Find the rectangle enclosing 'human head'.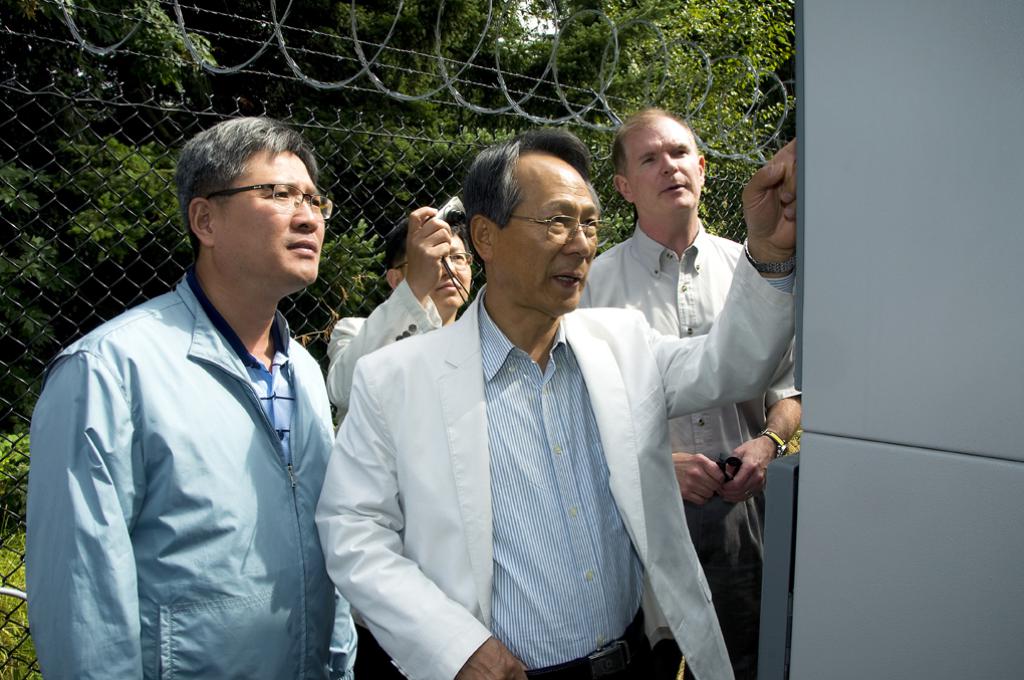
610,105,707,222.
